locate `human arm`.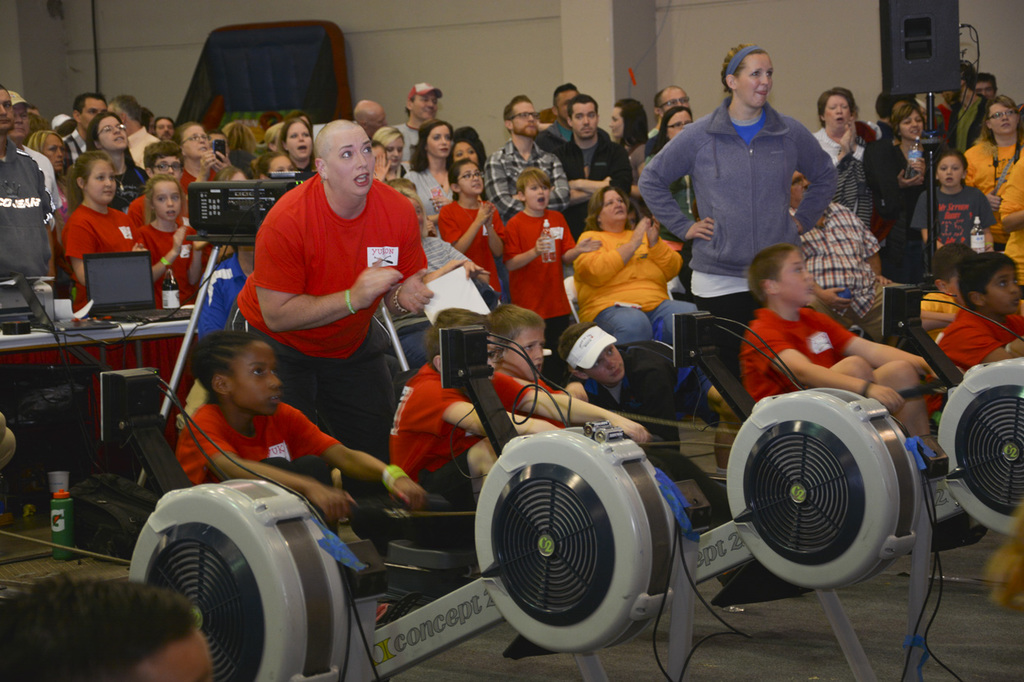
Bounding box: [x1=748, y1=323, x2=907, y2=416].
